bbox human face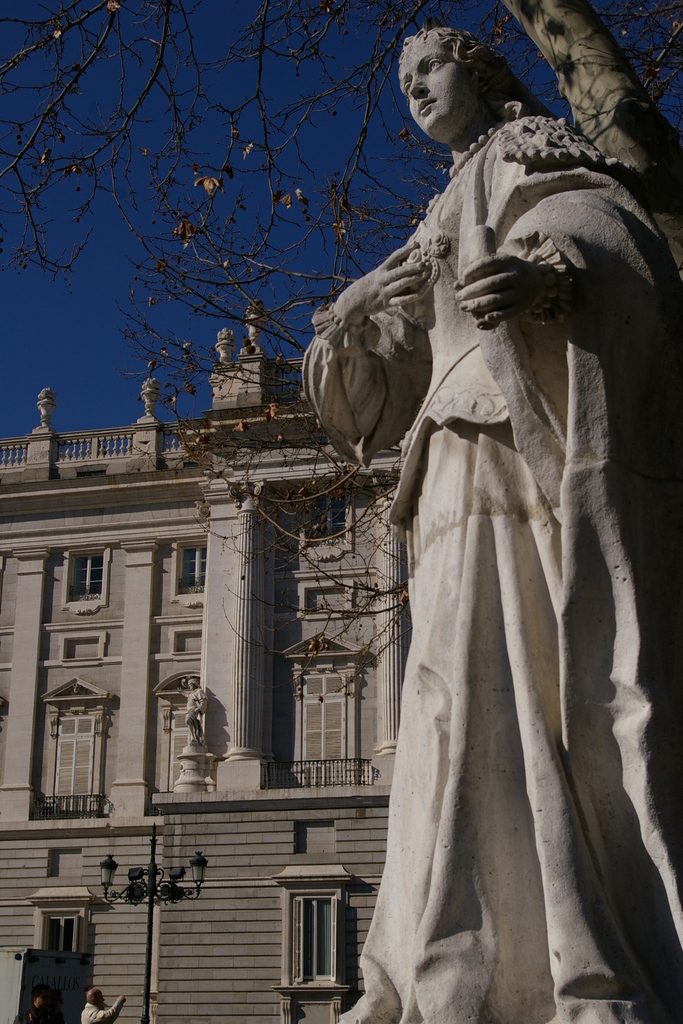
<region>407, 37, 475, 140</region>
